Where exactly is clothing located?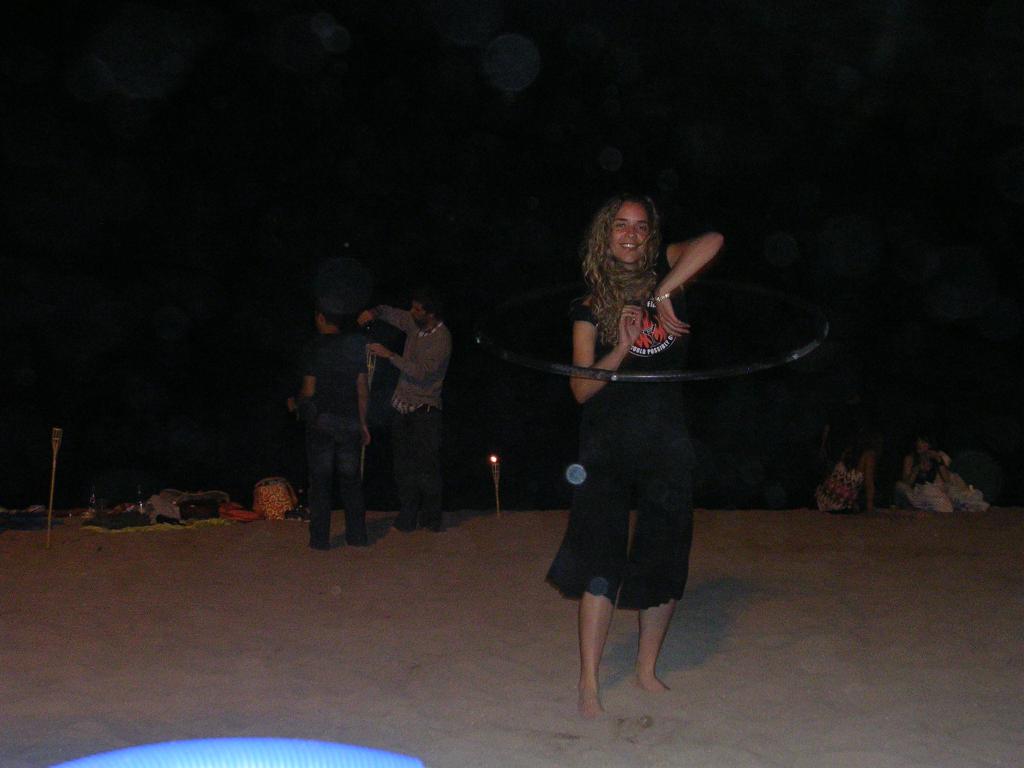
Its bounding box is l=296, t=322, r=380, b=550.
